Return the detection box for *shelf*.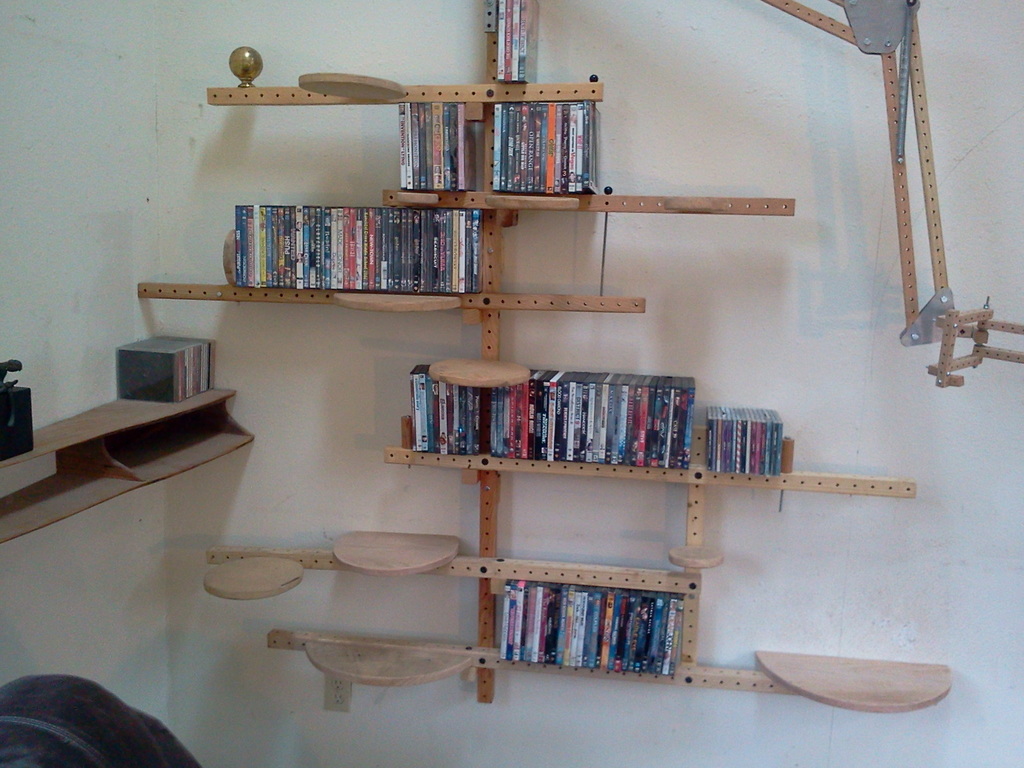
{"x1": 0, "y1": 355, "x2": 254, "y2": 555}.
